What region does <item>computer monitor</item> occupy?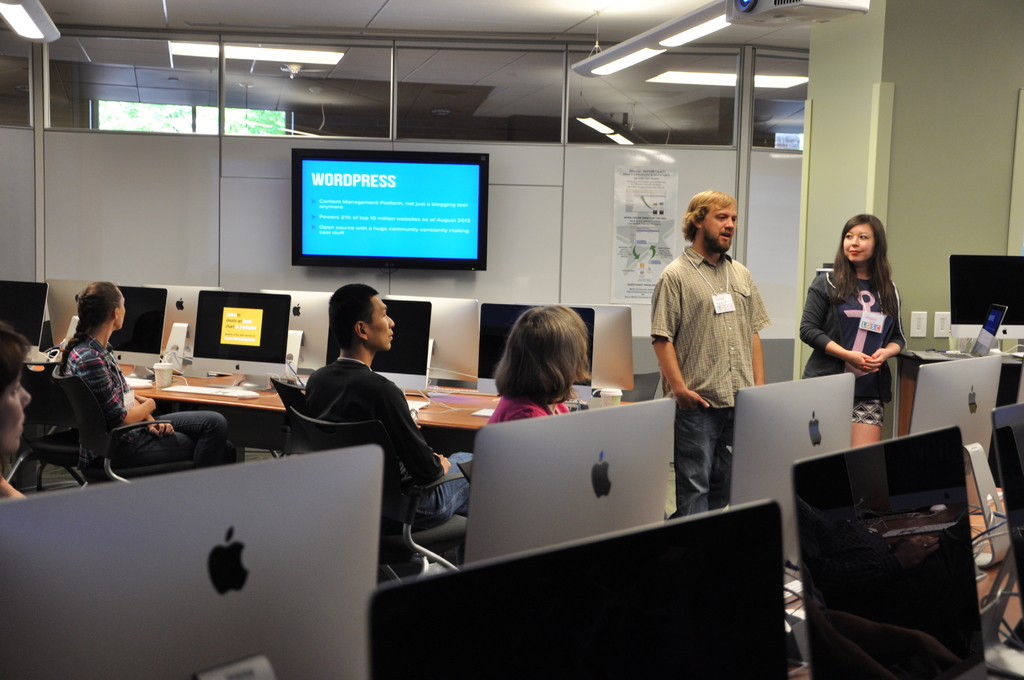
164/279/225/354.
